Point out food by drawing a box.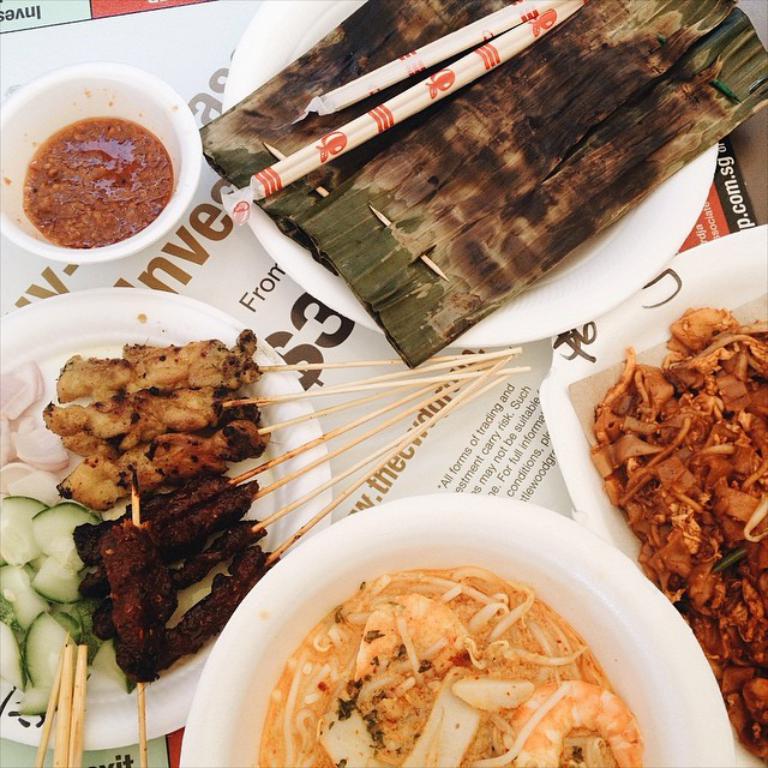
17:116:172:252.
